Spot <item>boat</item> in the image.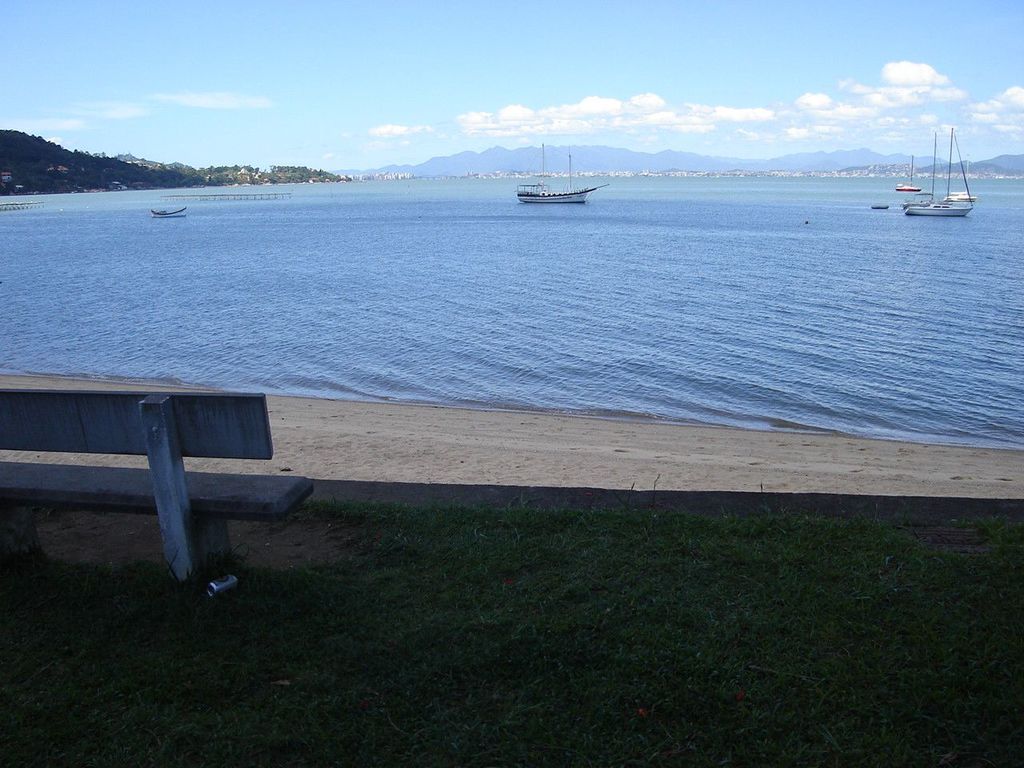
<item>boat</item> found at 946/190/971/199.
